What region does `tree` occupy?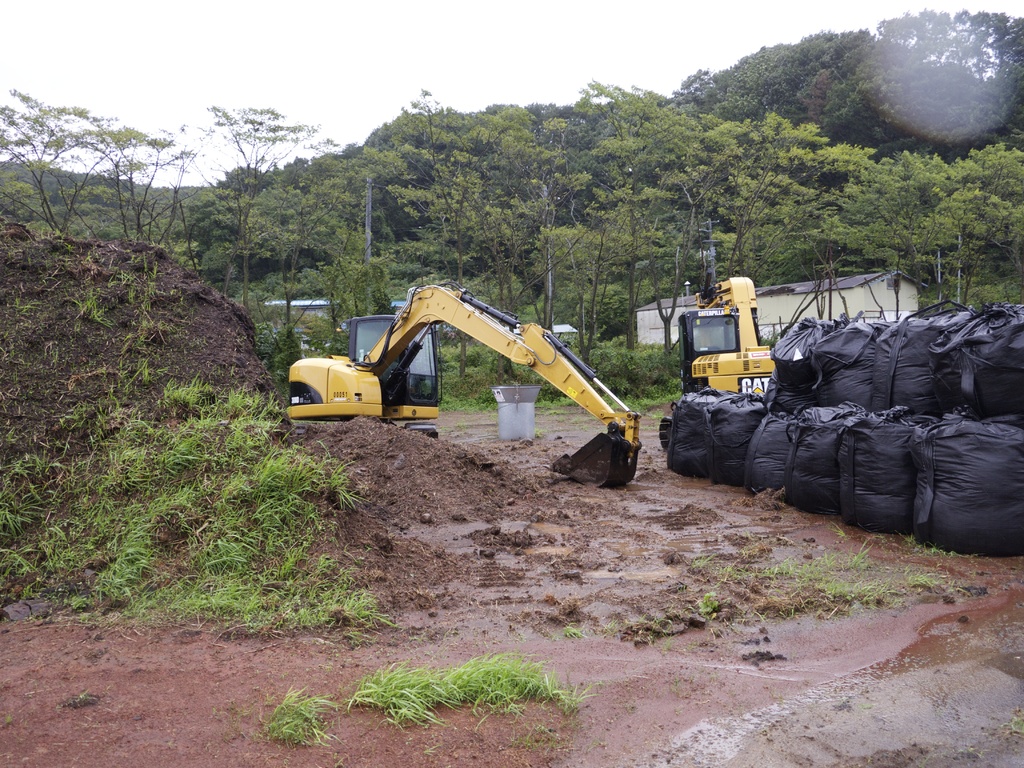
left=710, top=19, right=895, bottom=132.
